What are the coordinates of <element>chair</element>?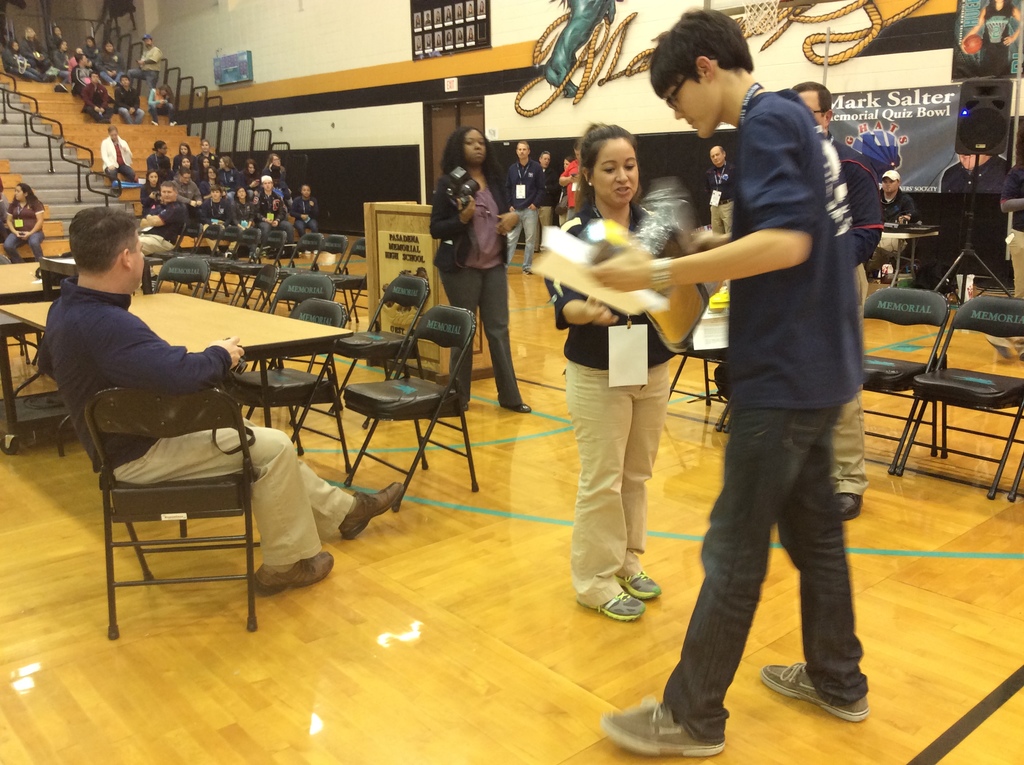
[848, 282, 945, 479].
